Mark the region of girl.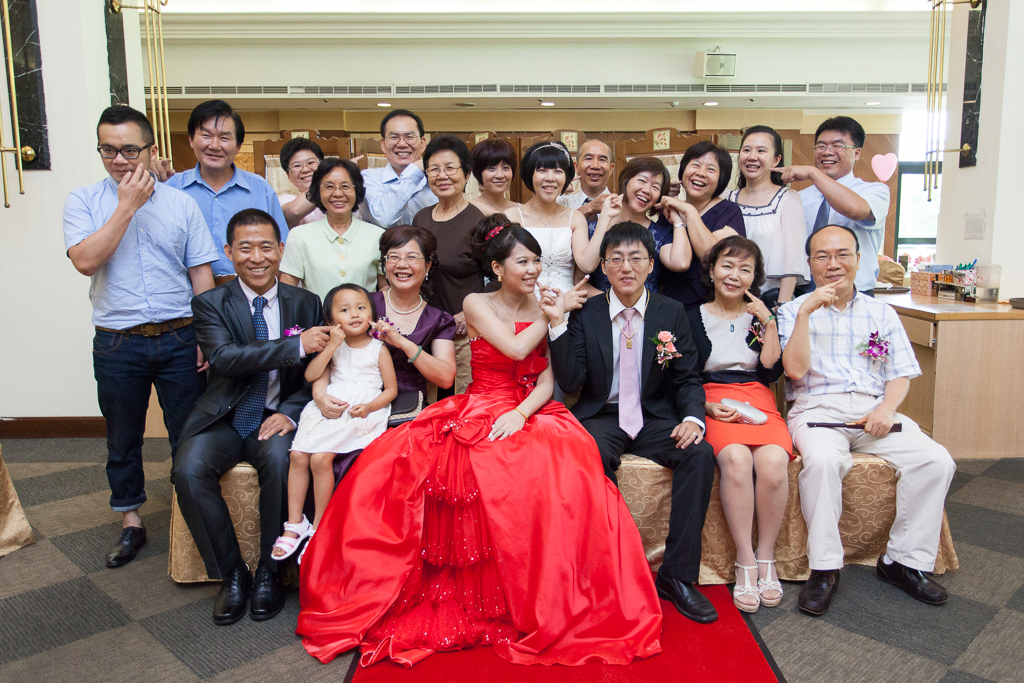
Region: l=584, t=158, r=690, b=276.
